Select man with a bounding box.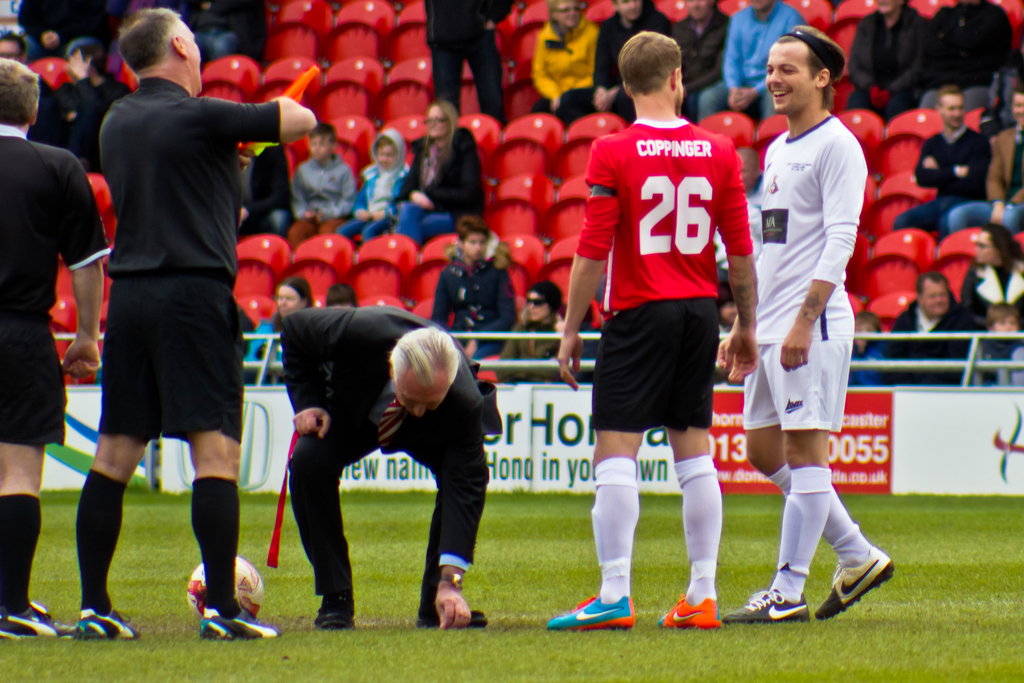
BBox(427, 213, 514, 363).
